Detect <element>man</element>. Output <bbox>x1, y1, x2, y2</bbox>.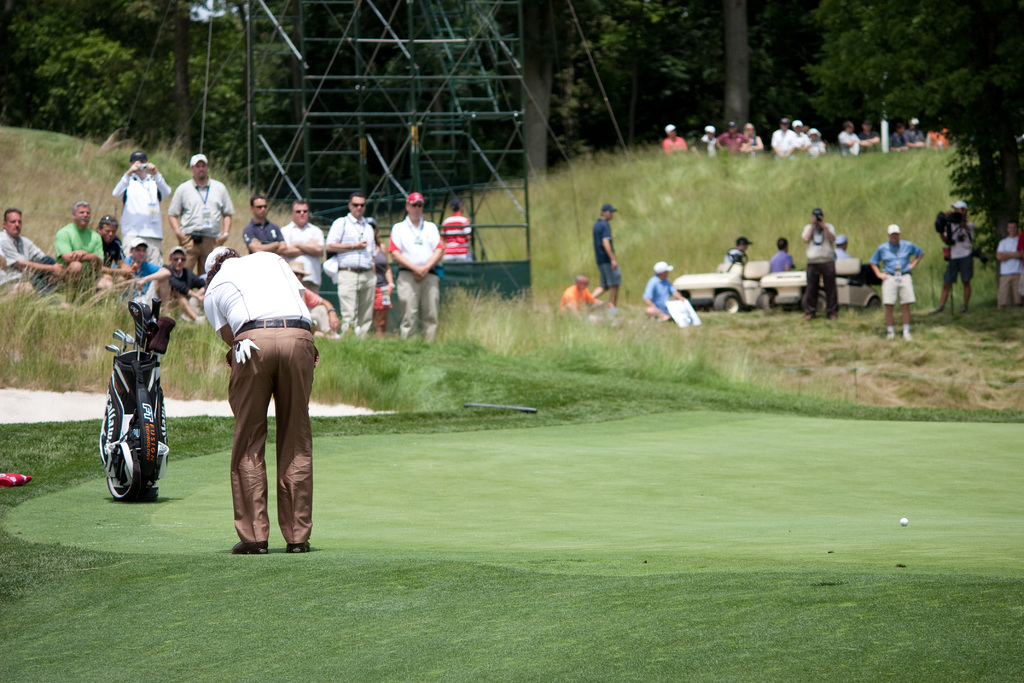
<bbox>387, 193, 442, 349</bbox>.
